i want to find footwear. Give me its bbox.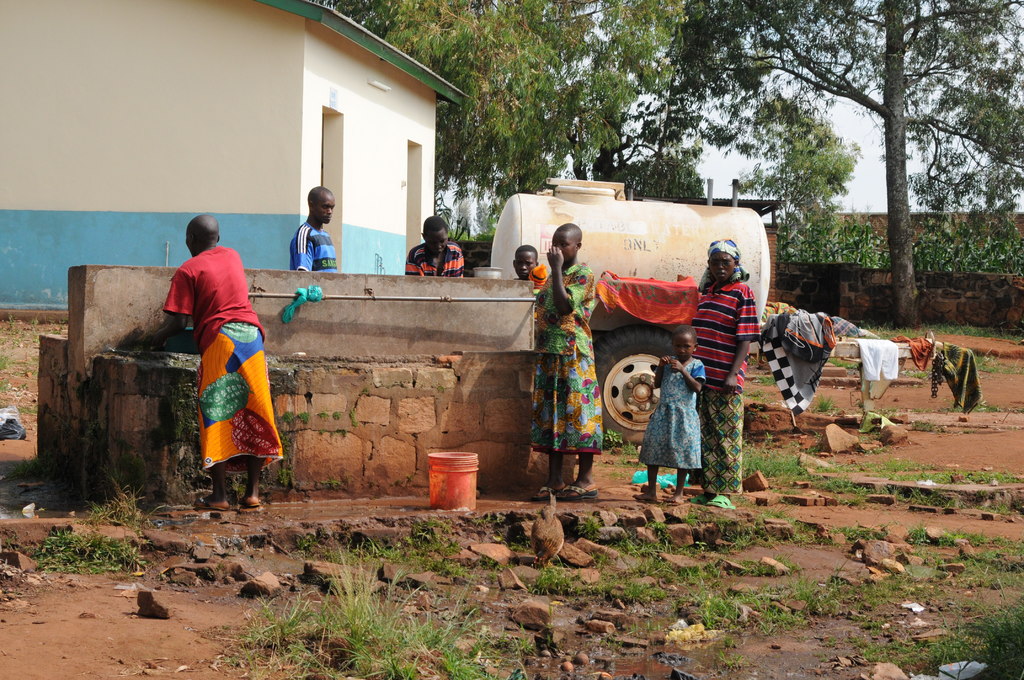
crop(555, 482, 602, 502).
